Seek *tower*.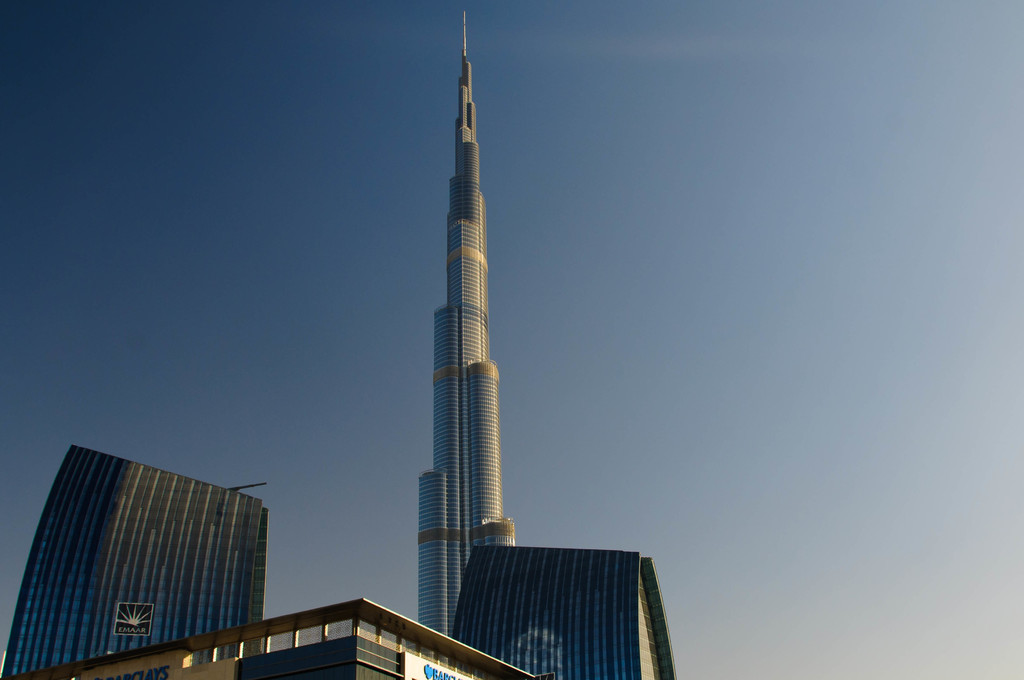
bbox(0, 442, 276, 677).
